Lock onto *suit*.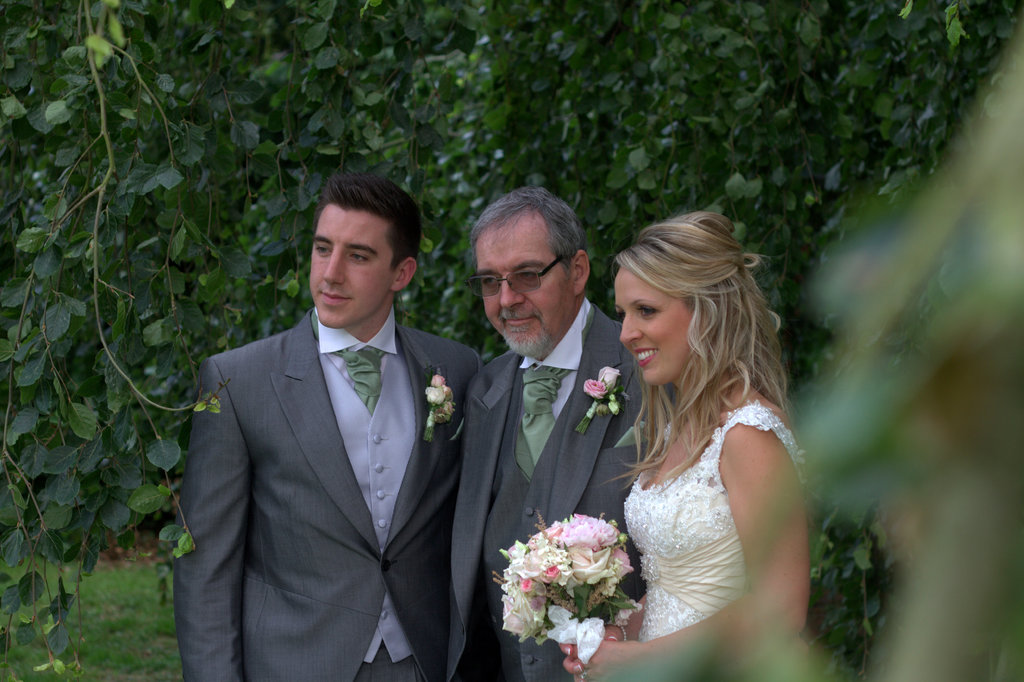
Locked: {"left": 436, "top": 296, "right": 687, "bottom": 681}.
